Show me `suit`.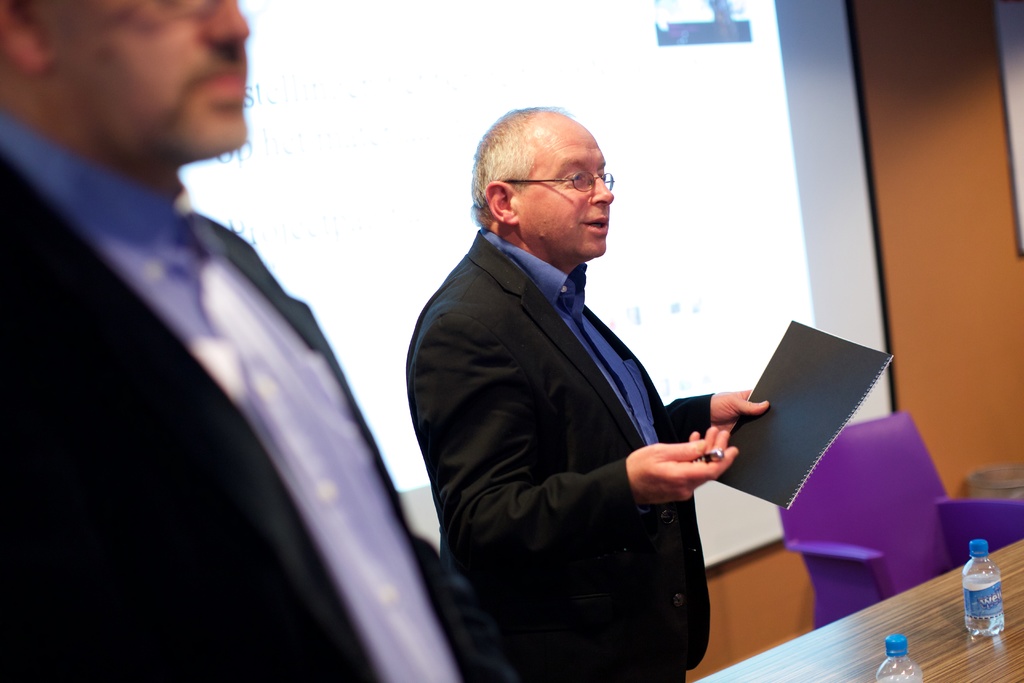
`suit` is here: (x1=0, y1=104, x2=519, y2=682).
